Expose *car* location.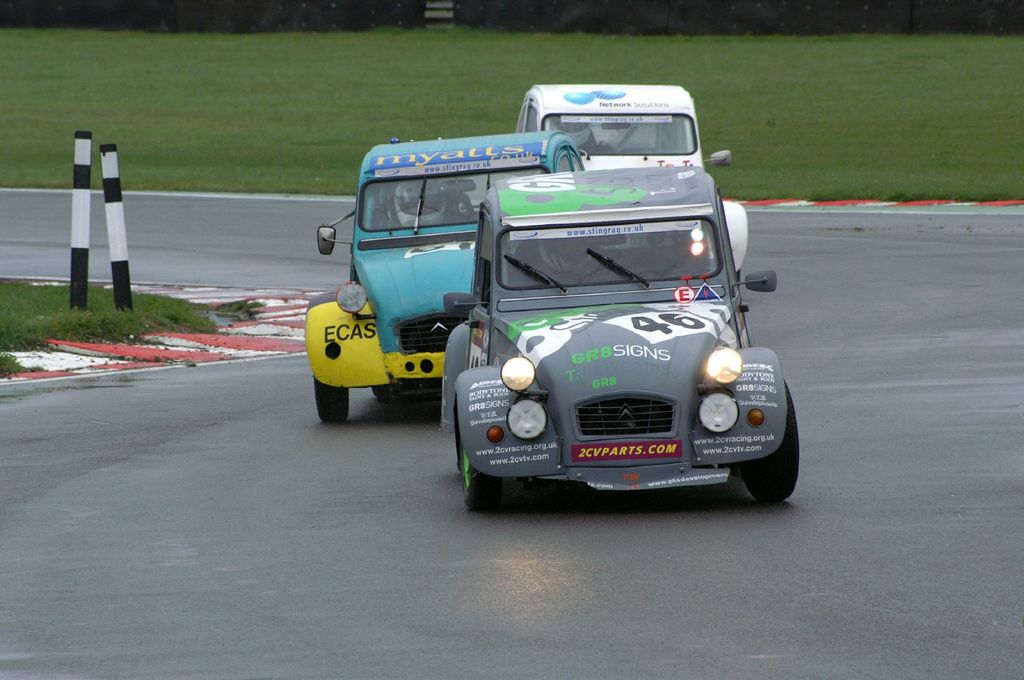
Exposed at left=444, top=217, right=799, bottom=510.
